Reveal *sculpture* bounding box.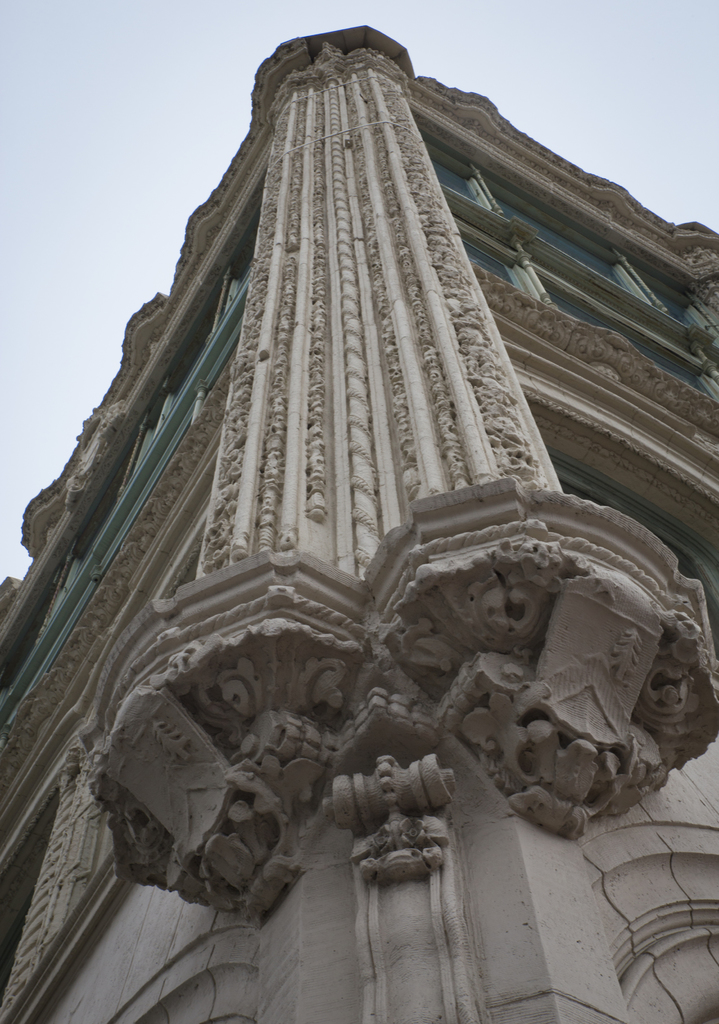
Revealed: (x1=330, y1=741, x2=468, y2=899).
